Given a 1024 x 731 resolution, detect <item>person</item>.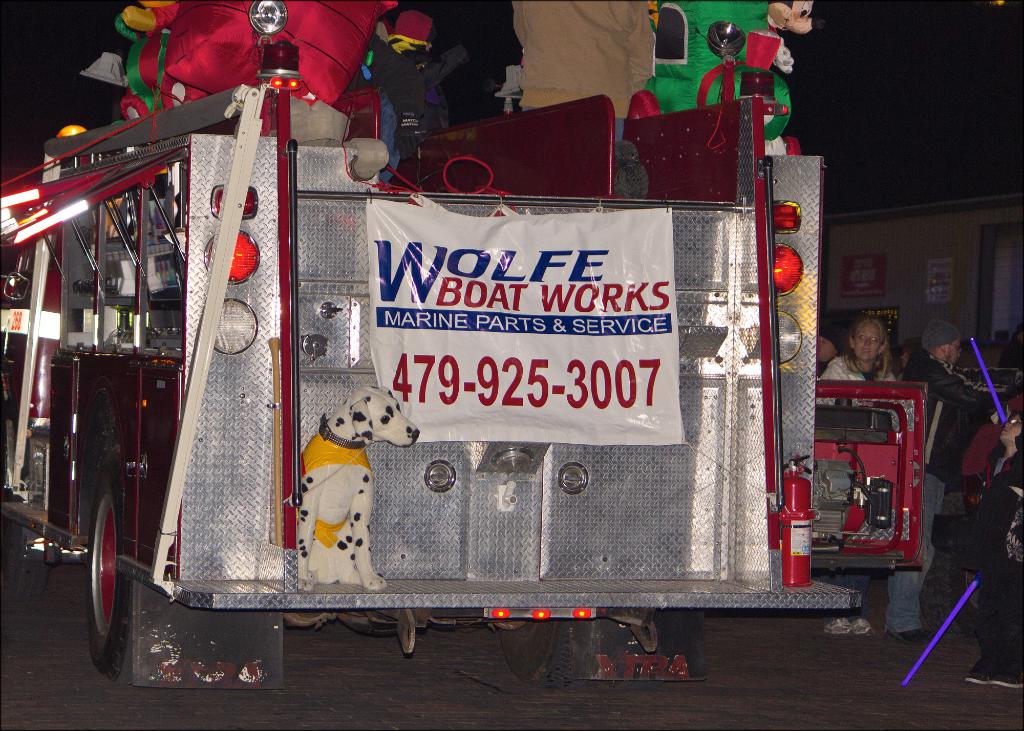
BBox(814, 316, 897, 636).
